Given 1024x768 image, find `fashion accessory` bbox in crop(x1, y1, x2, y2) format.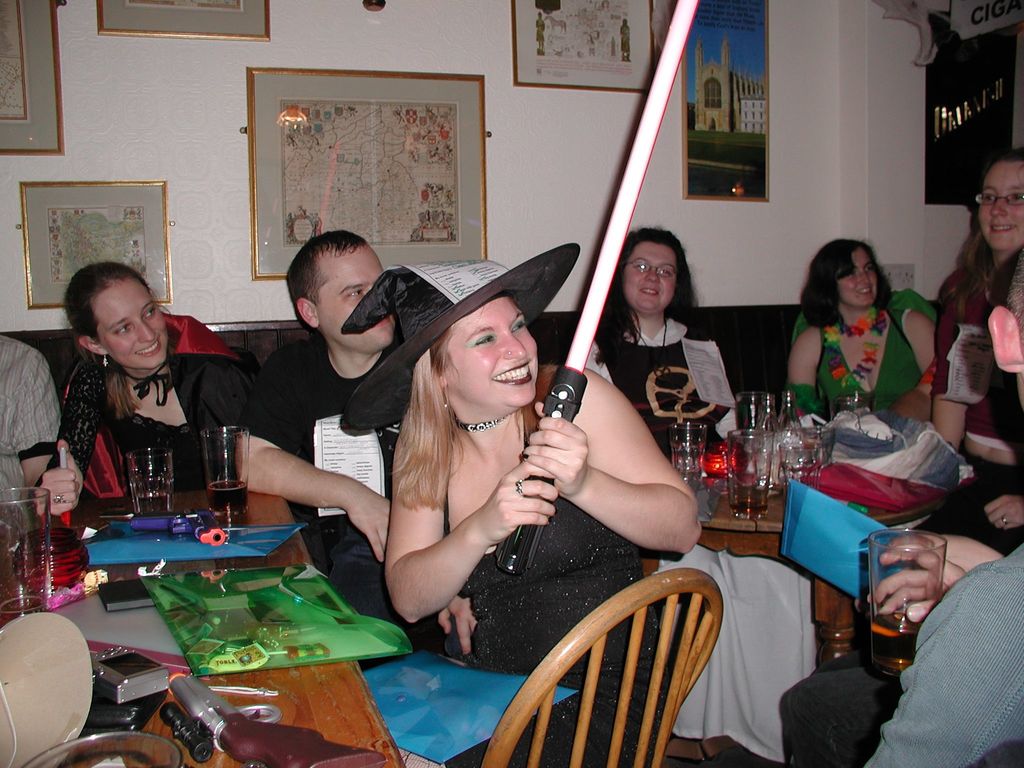
crop(442, 409, 534, 428).
